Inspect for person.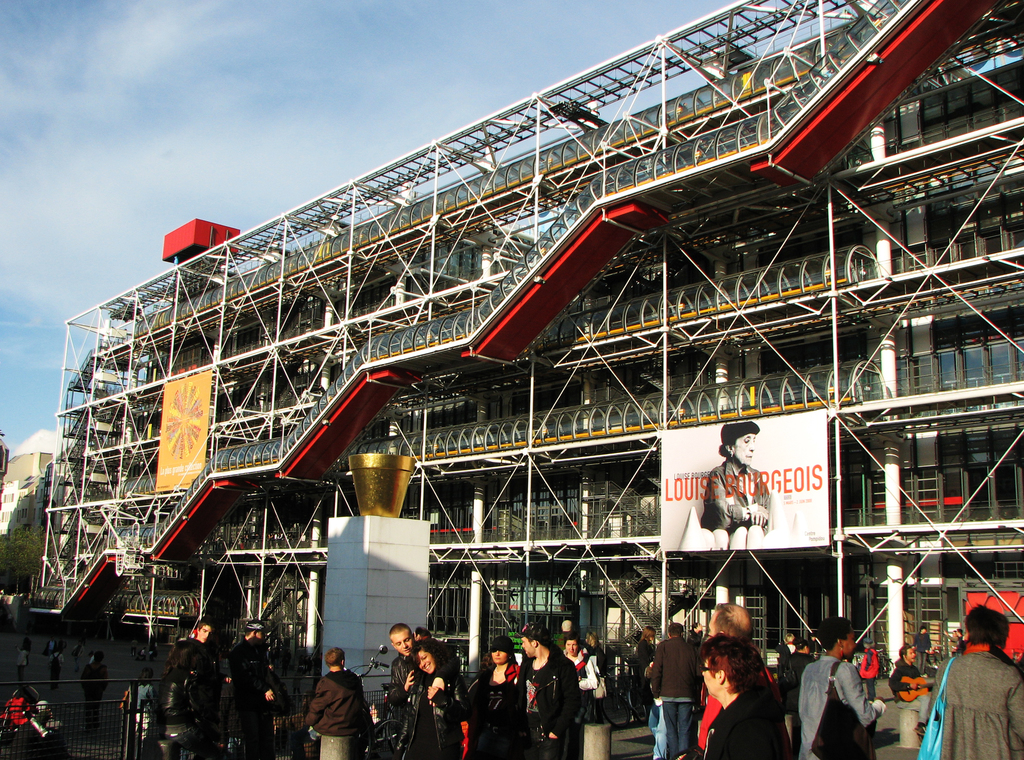
Inspection: x1=774, y1=631, x2=796, y2=683.
